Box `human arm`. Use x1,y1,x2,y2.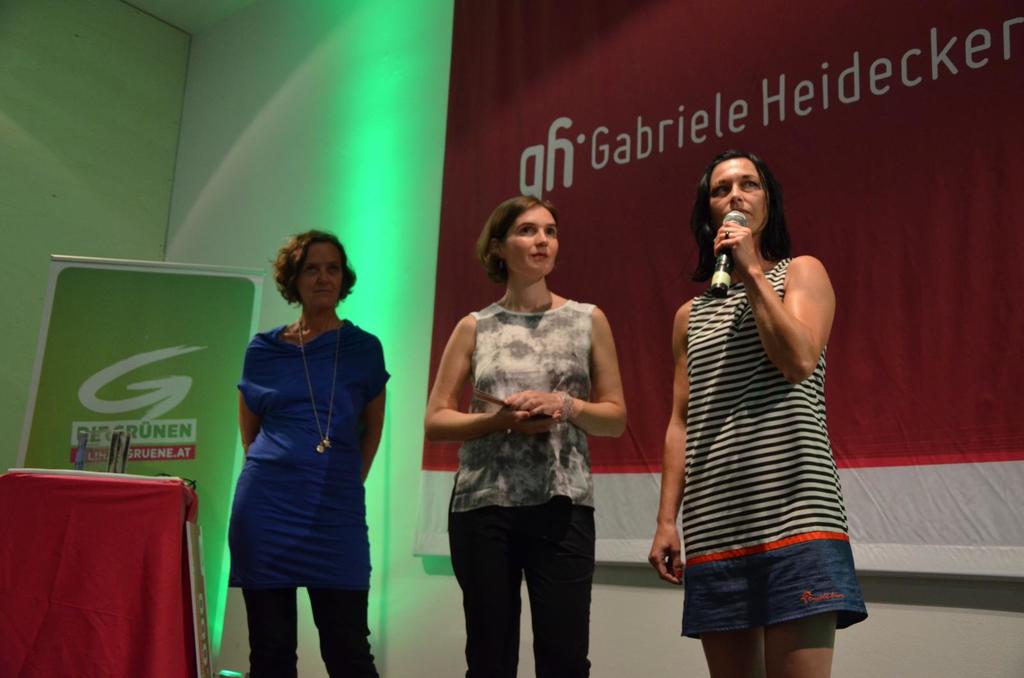
236,335,271,455.
